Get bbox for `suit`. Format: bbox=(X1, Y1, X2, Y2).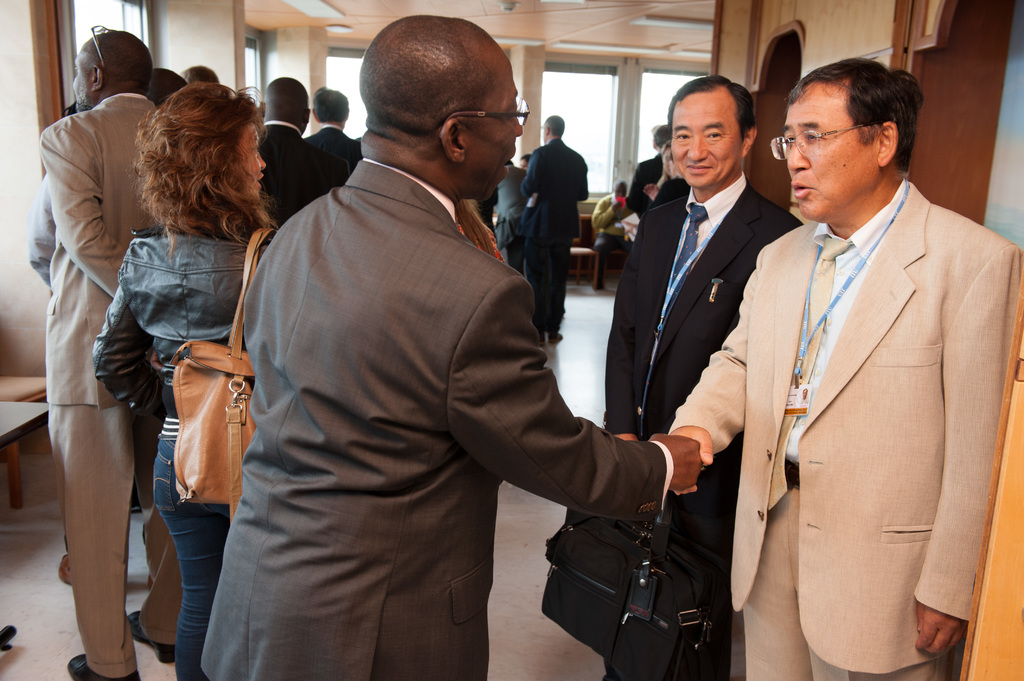
bbox=(300, 125, 363, 168).
